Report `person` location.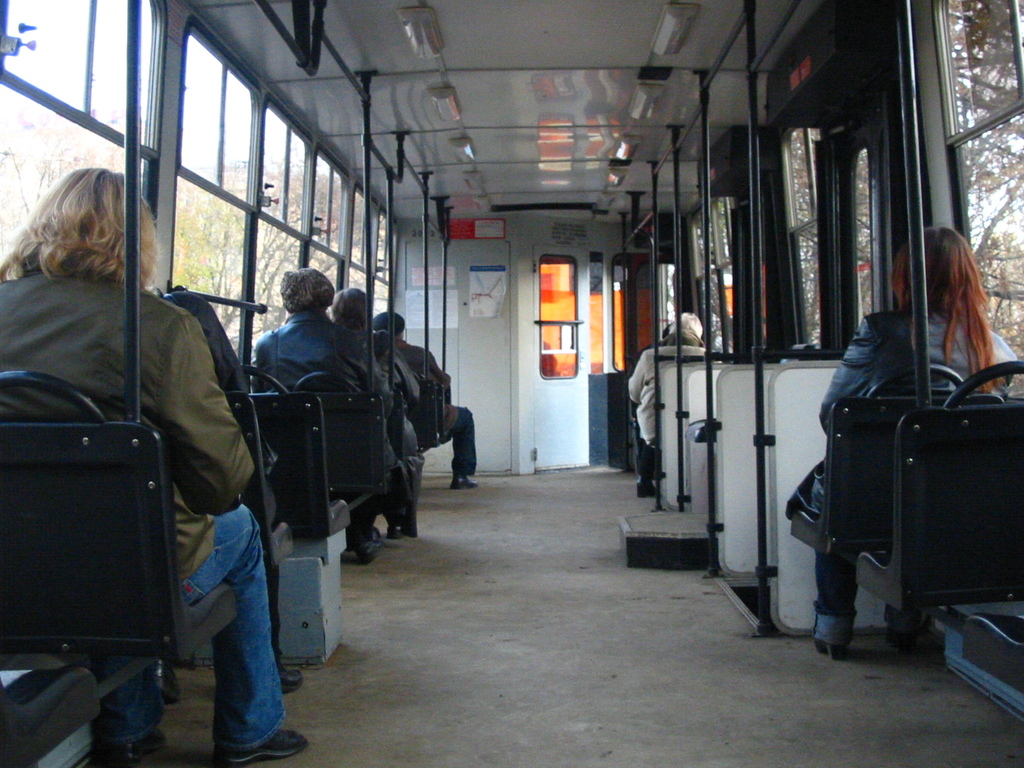
Report: [0,154,337,767].
